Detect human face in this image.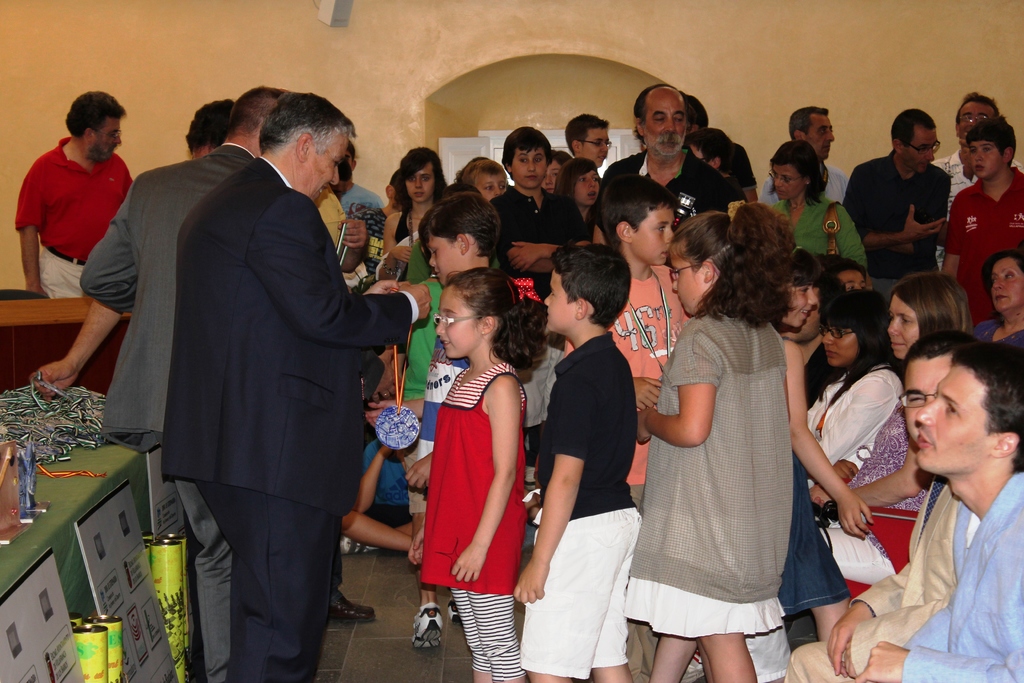
Detection: x1=636, y1=210, x2=673, y2=269.
